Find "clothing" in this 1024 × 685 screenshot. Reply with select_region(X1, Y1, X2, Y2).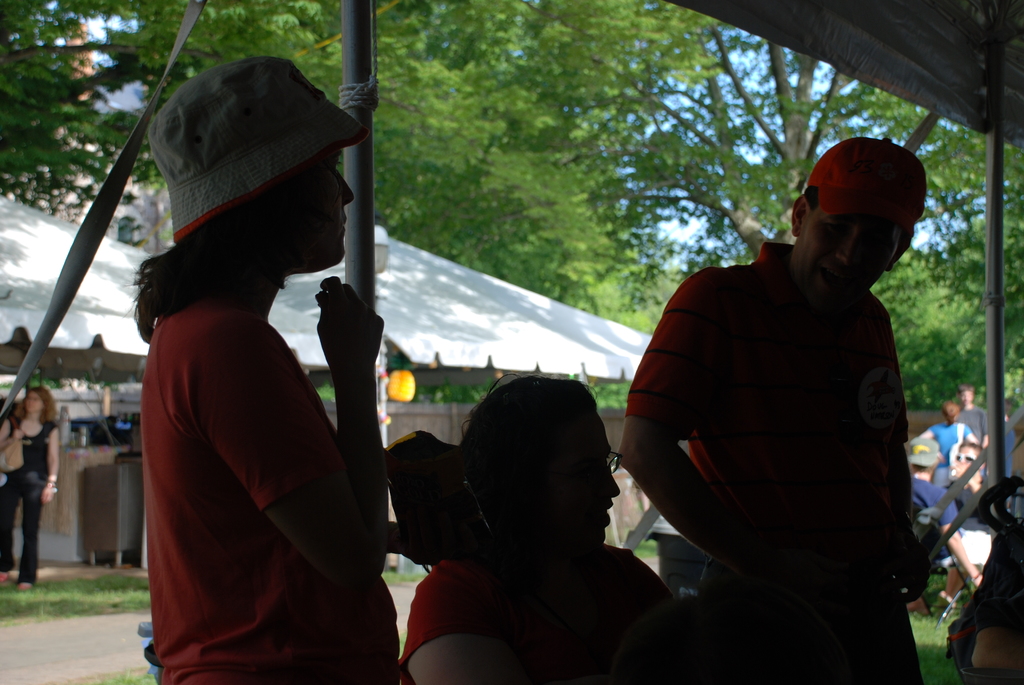
select_region(931, 418, 974, 463).
